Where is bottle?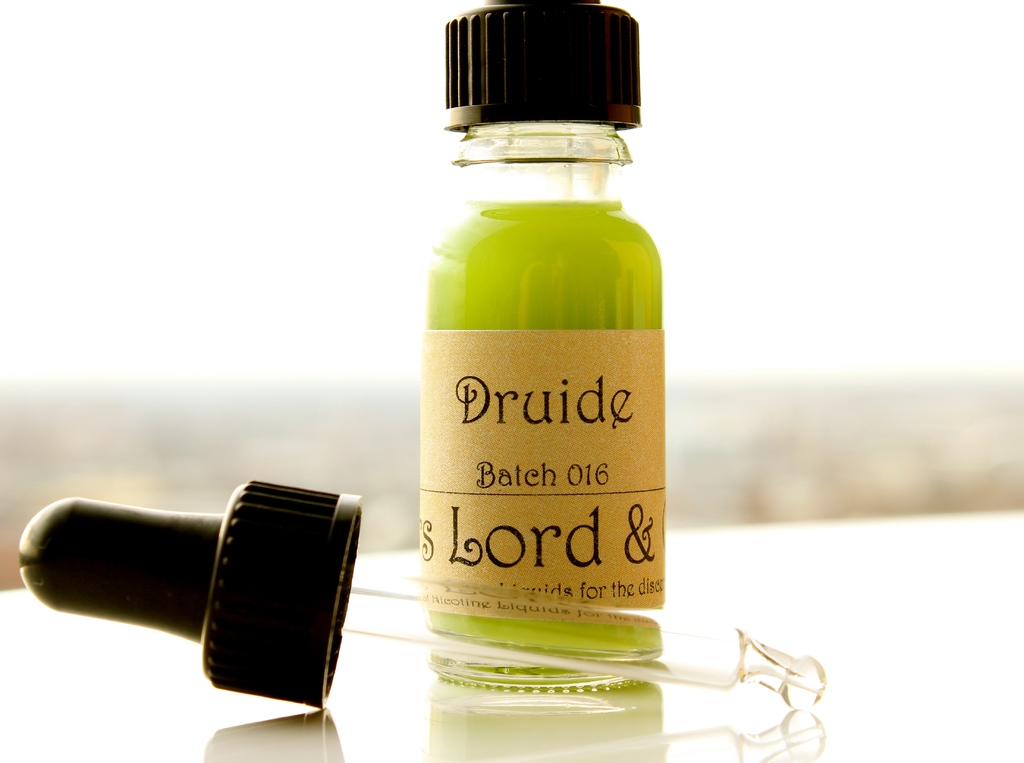
left=397, top=0, right=691, bottom=693.
